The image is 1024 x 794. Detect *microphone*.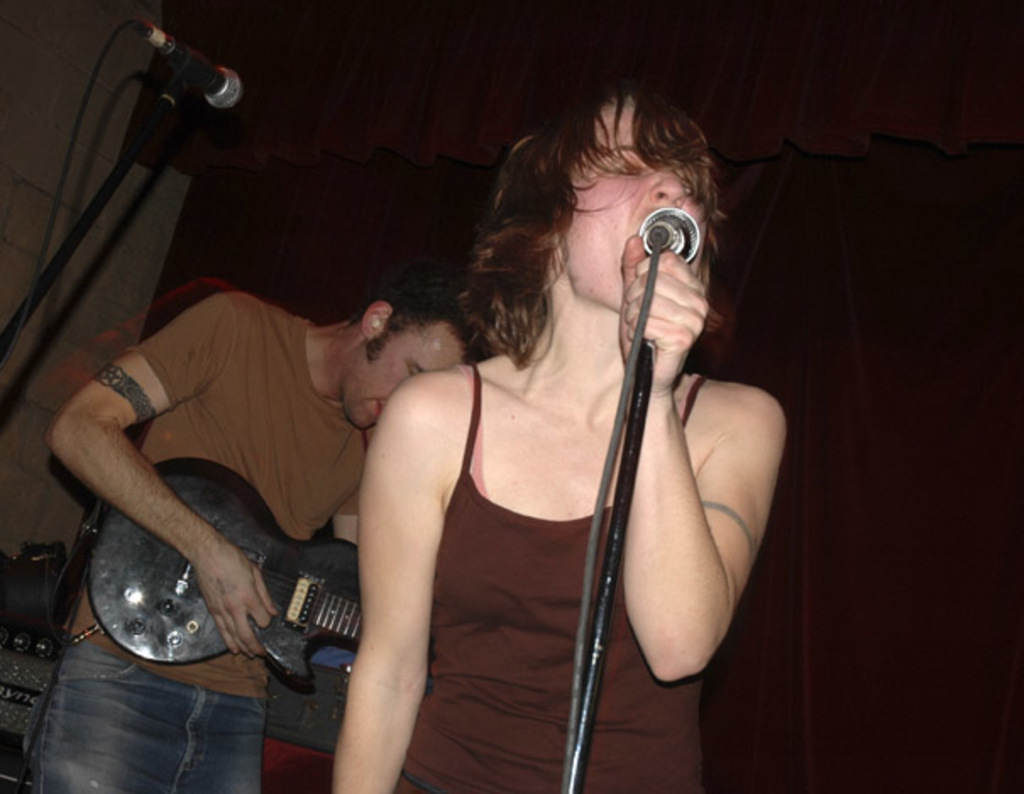
Detection: (135,22,247,110).
